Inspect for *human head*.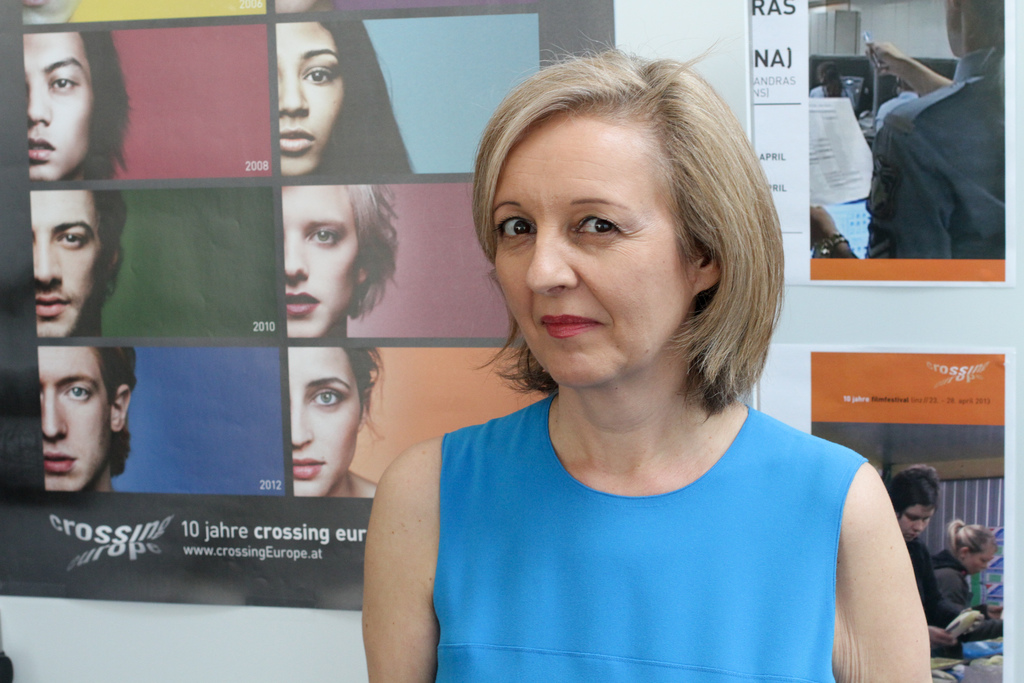
Inspection: l=22, t=31, r=101, b=183.
